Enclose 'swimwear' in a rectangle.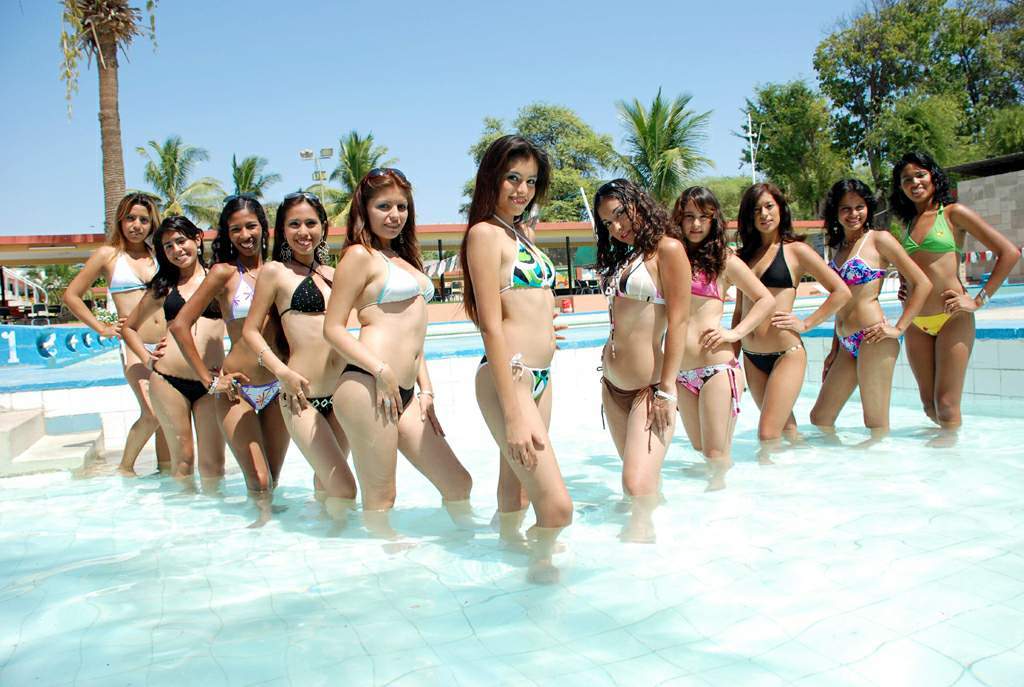
bbox(828, 233, 889, 287).
